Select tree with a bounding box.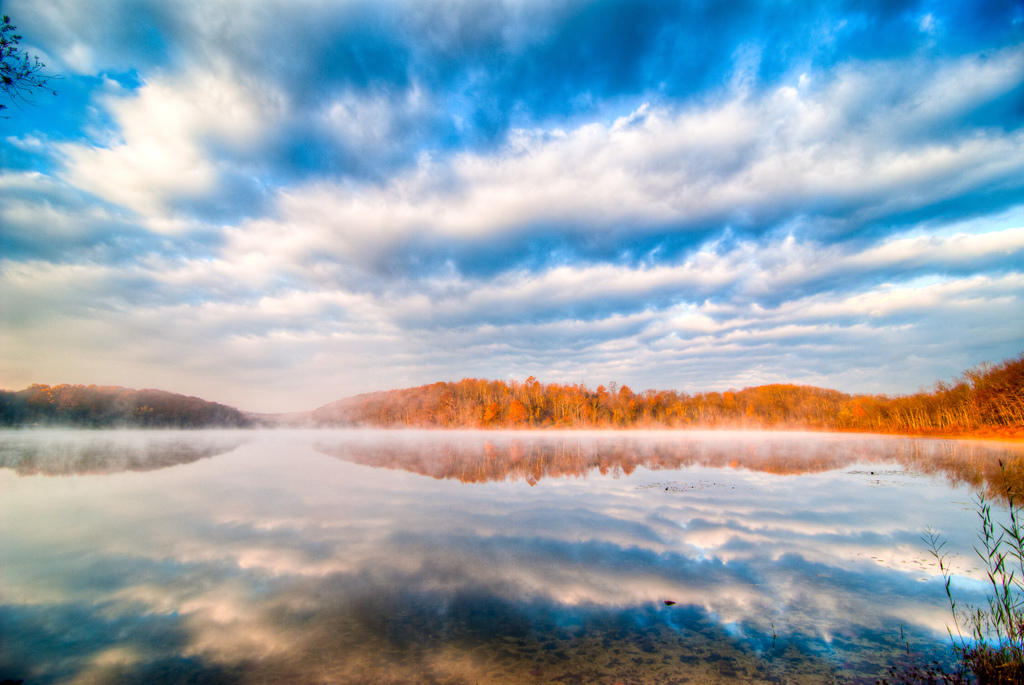
(627,382,641,423).
